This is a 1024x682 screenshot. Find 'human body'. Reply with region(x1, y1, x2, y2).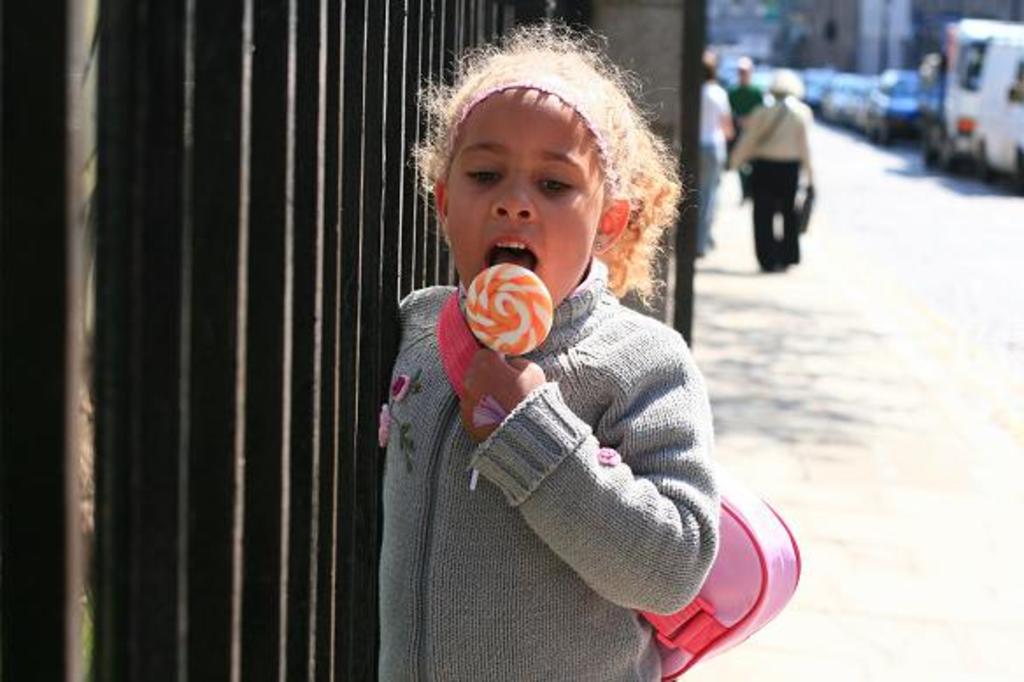
region(721, 96, 817, 274).
